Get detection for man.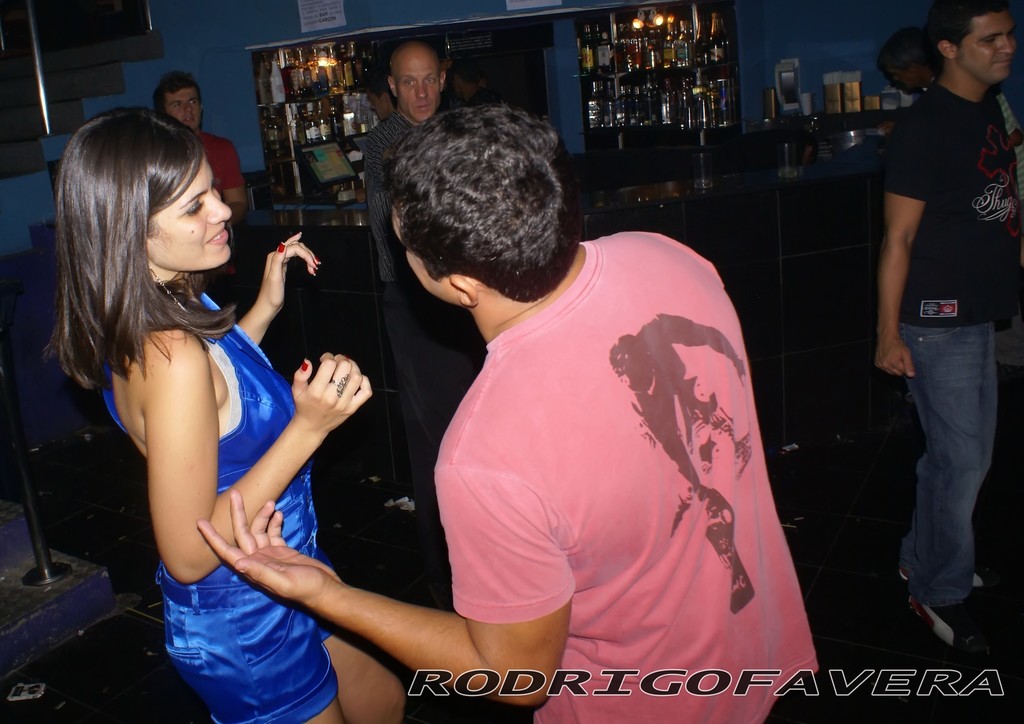
Detection: <box>328,119,806,684</box>.
